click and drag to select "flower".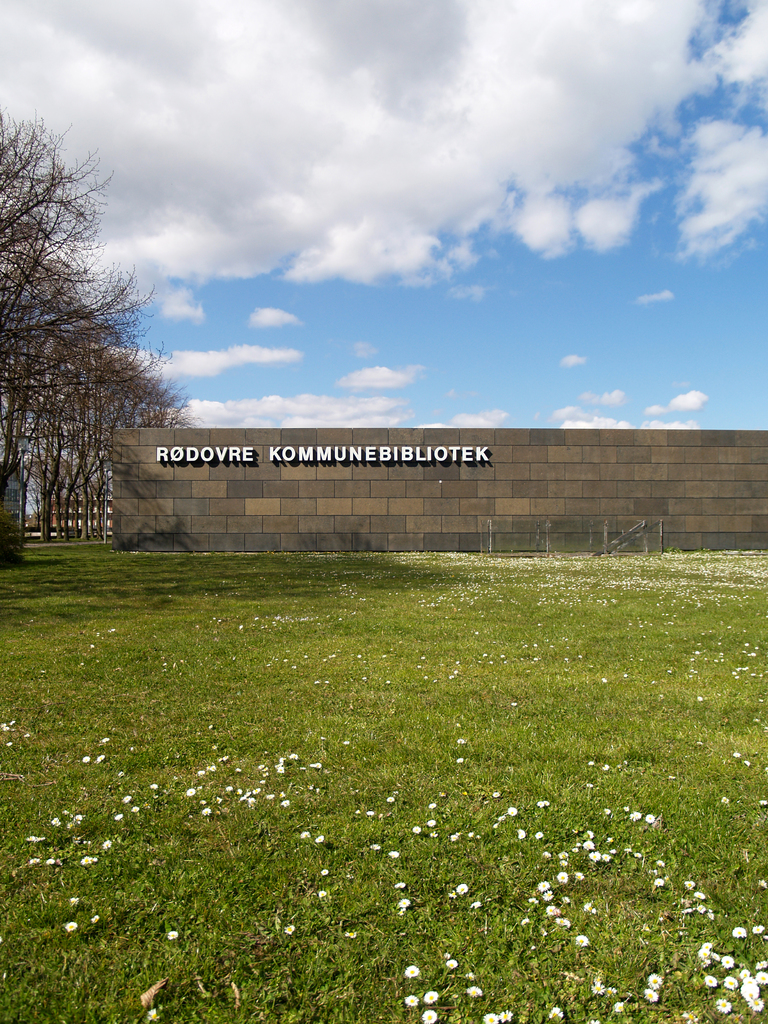
Selection: 412,822,438,841.
